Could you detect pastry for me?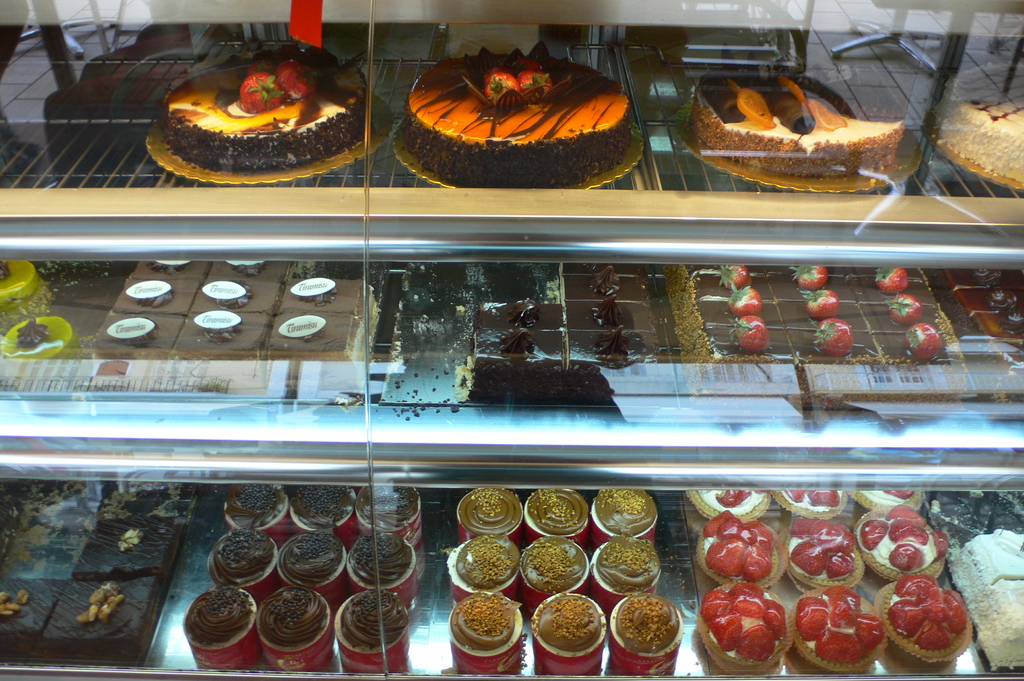
Detection result: (x1=591, y1=484, x2=655, y2=543).
